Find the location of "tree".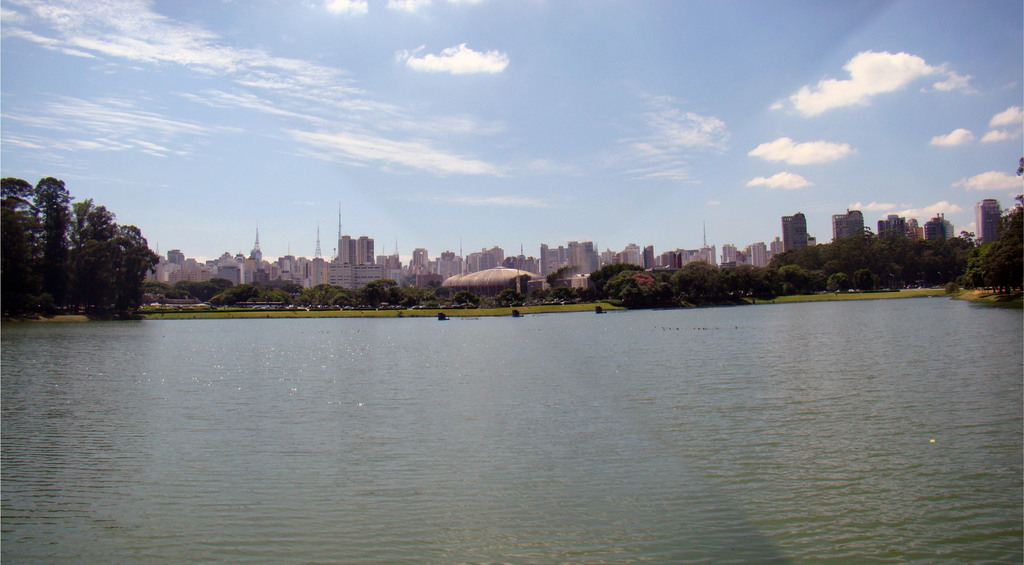
Location: 294 297 307 302.
